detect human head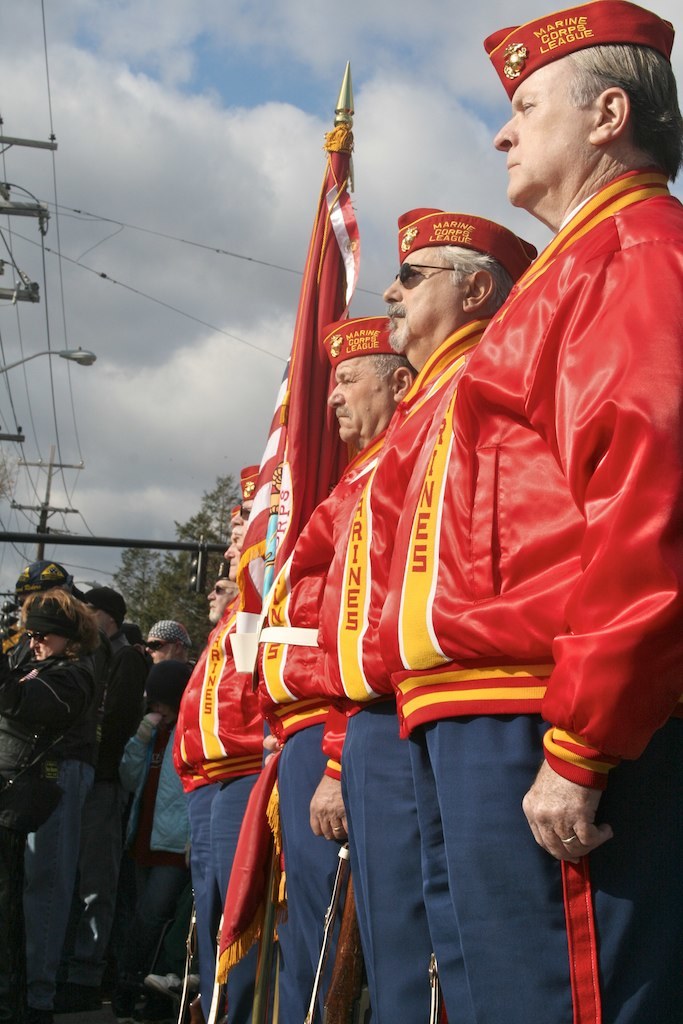
(x1=206, y1=575, x2=236, y2=623)
